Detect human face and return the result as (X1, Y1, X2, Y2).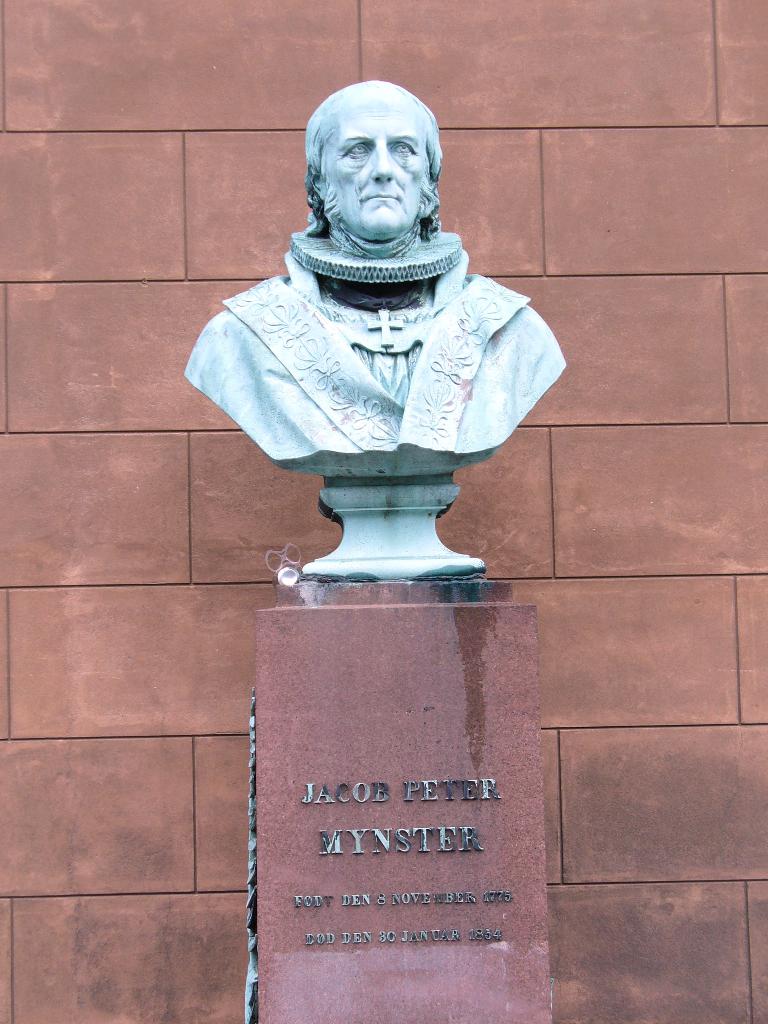
(324, 99, 427, 239).
